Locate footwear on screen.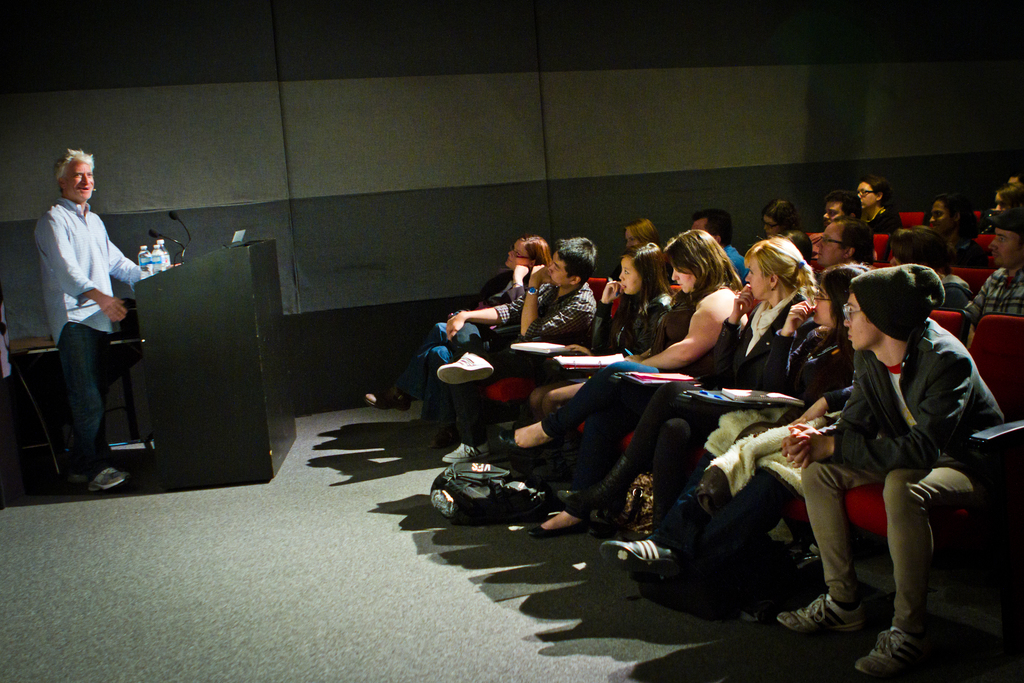
On screen at [362, 384, 408, 410].
